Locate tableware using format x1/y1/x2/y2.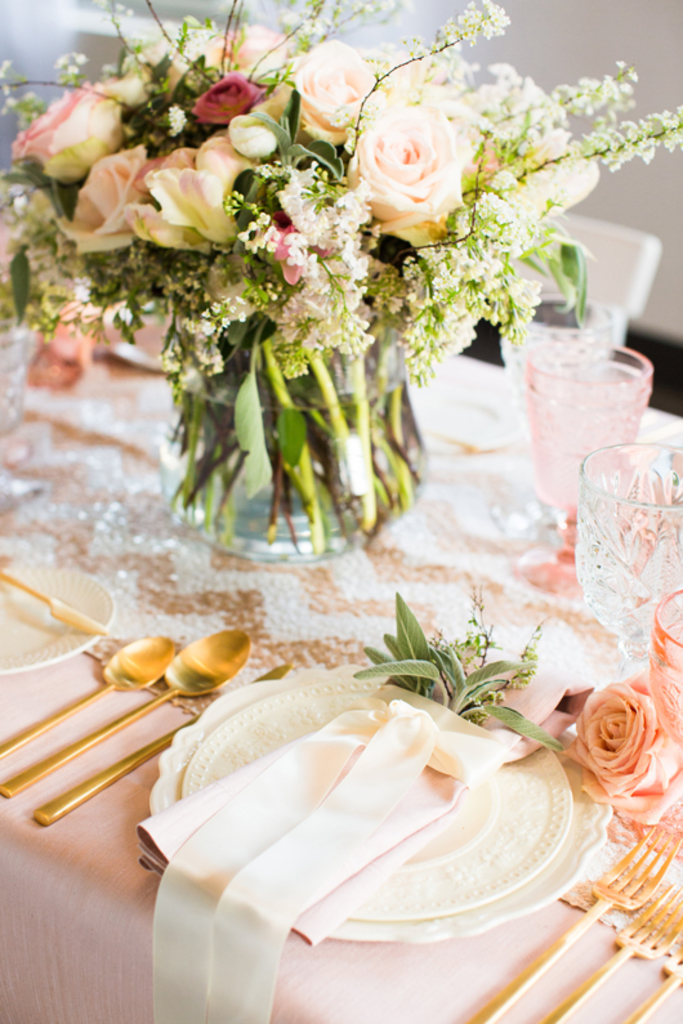
24/656/303/833.
